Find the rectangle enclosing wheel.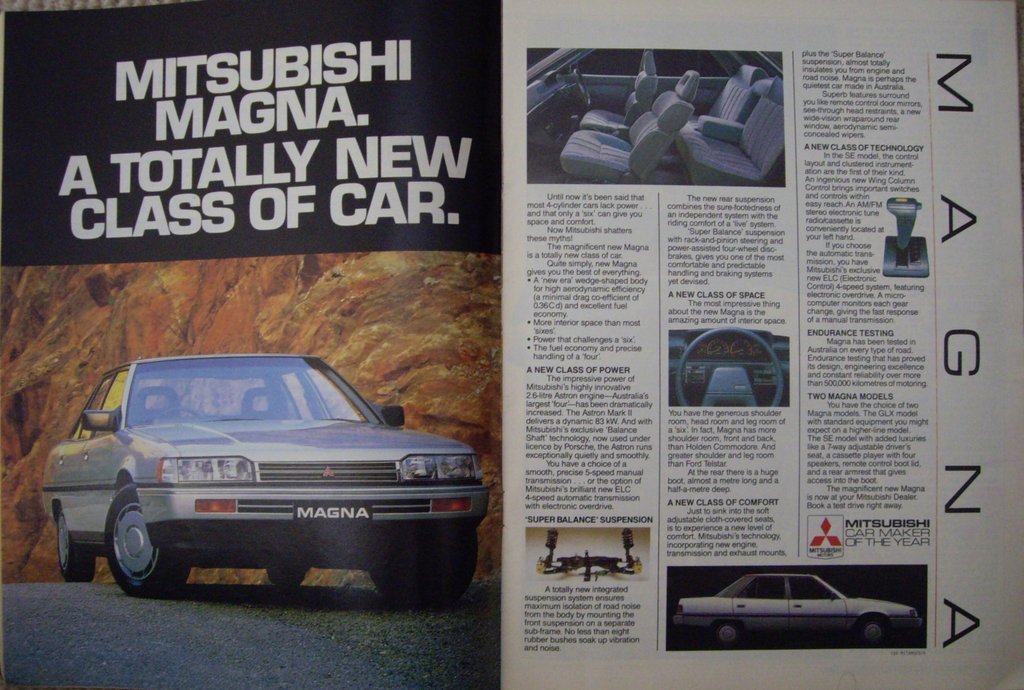
l=155, t=405, r=204, b=425.
